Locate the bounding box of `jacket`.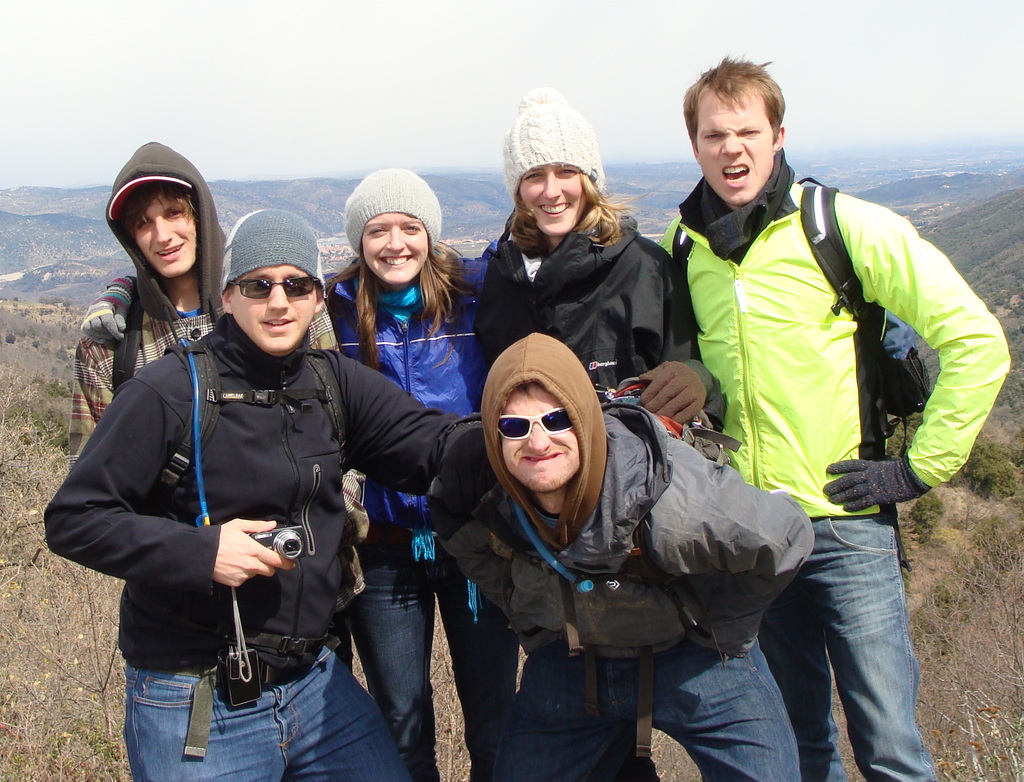
Bounding box: bbox=[420, 393, 819, 658].
